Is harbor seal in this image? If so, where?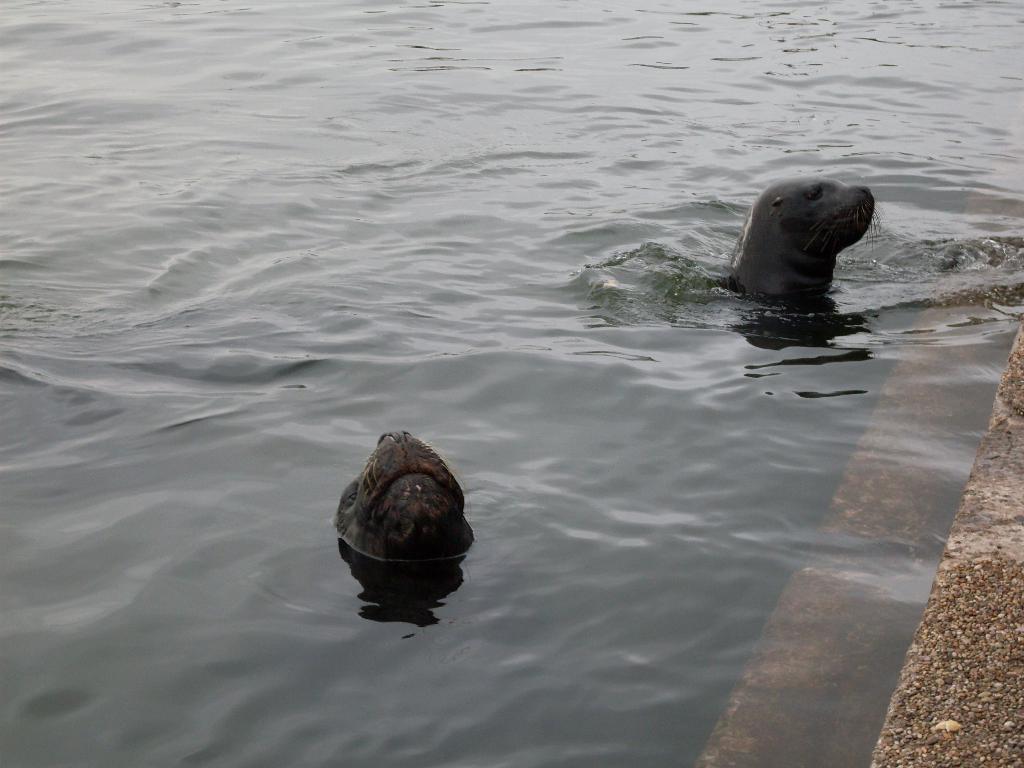
Yes, at detection(680, 160, 867, 313).
